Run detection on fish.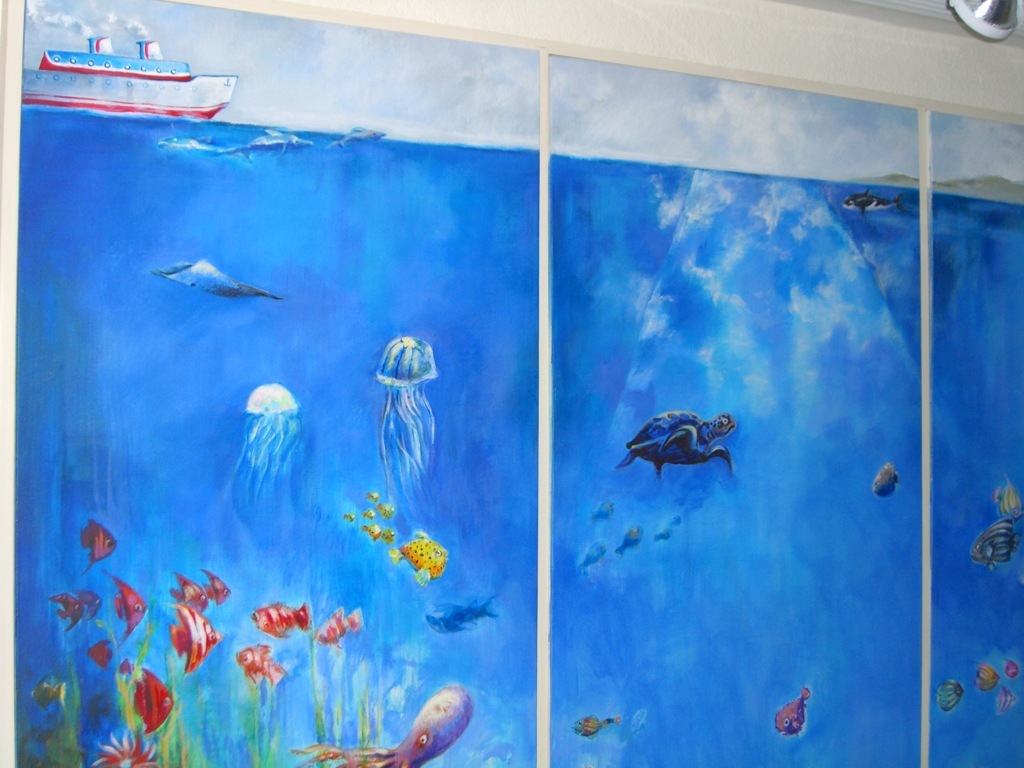
Result: x1=992, y1=684, x2=1013, y2=712.
